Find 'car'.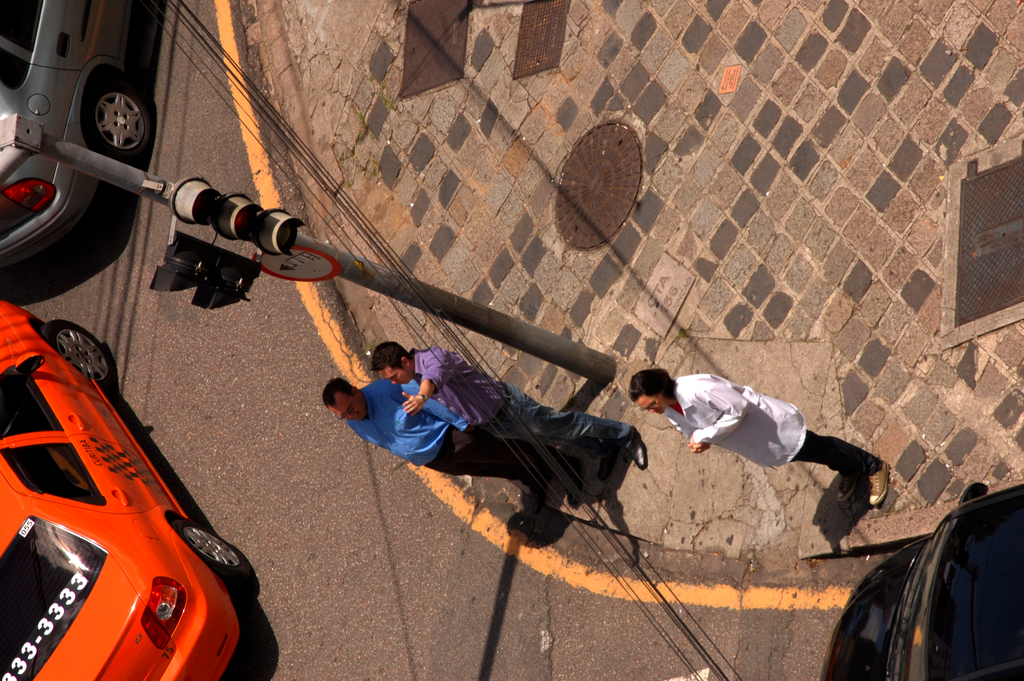
crop(819, 479, 1023, 680).
